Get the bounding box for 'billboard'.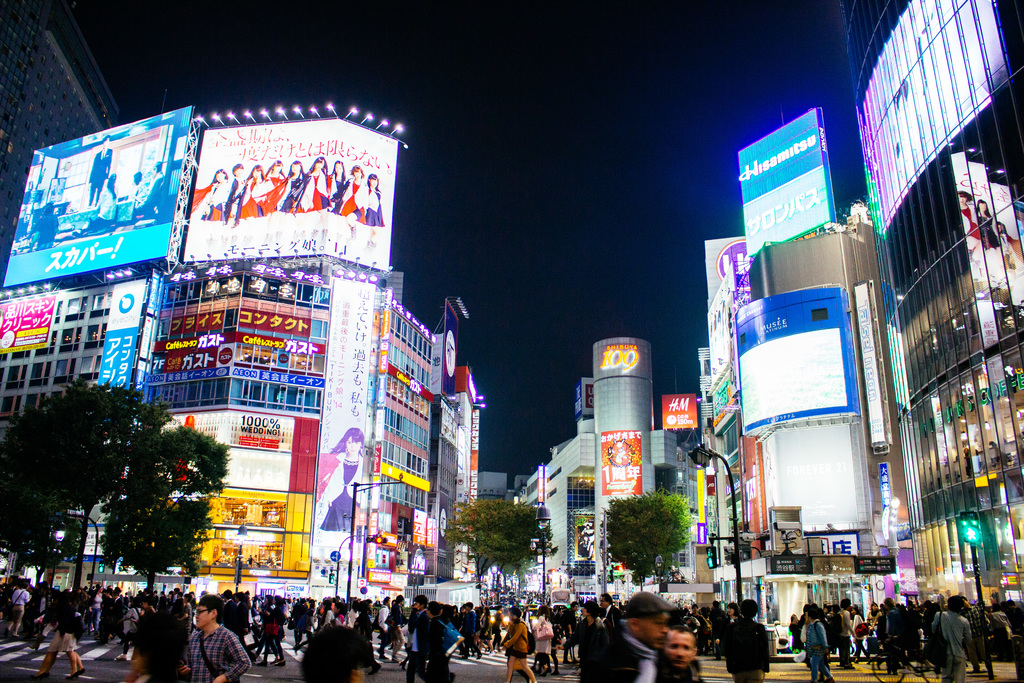
(862,461,902,555).
